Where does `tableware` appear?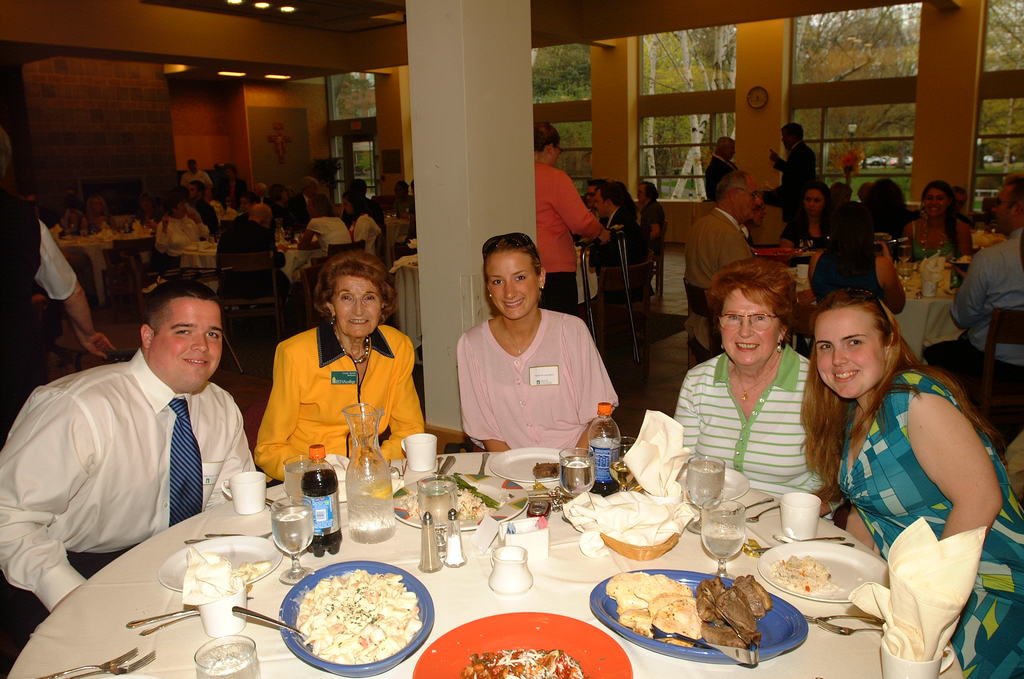
Appears at x1=490 y1=447 x2=579 y2=480.
